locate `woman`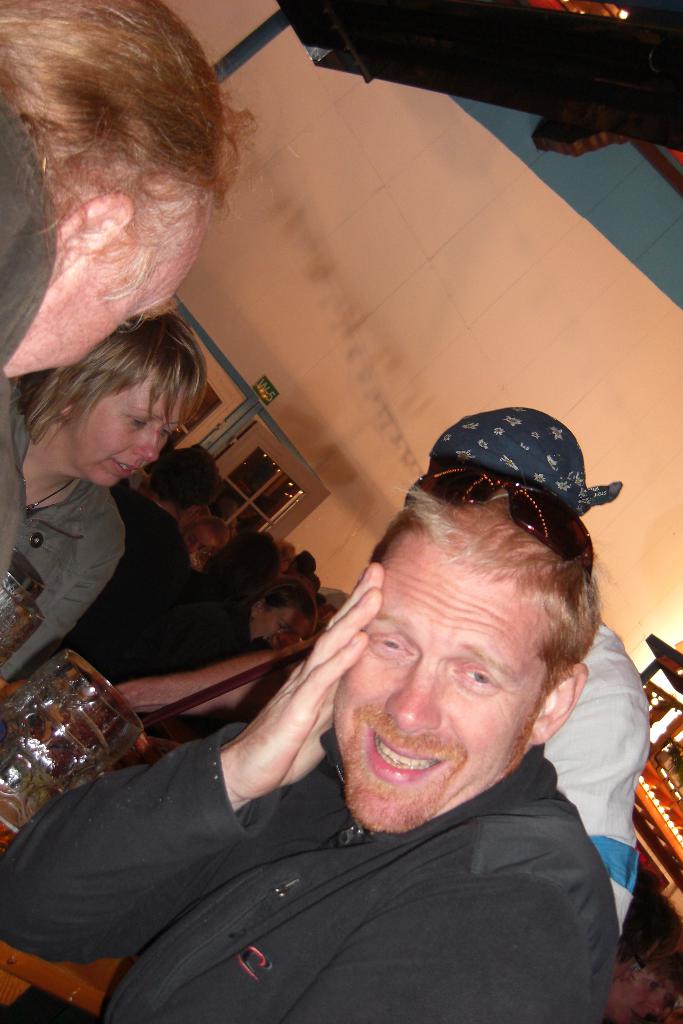
<box>5,312,206,687</box>
